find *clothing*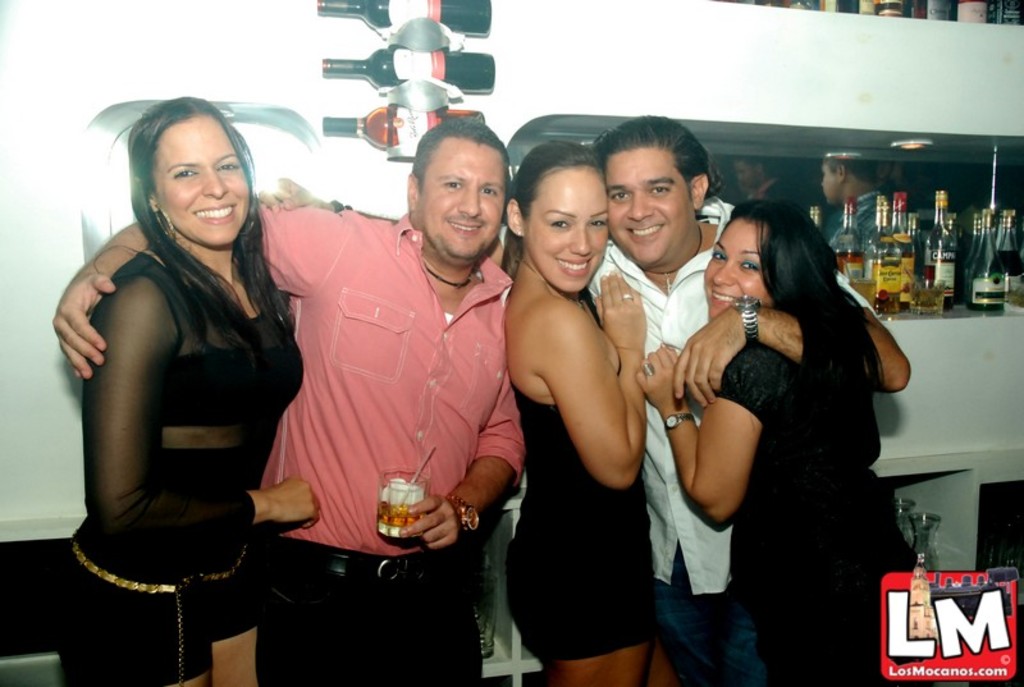
box(504, 287, 663, 672)
